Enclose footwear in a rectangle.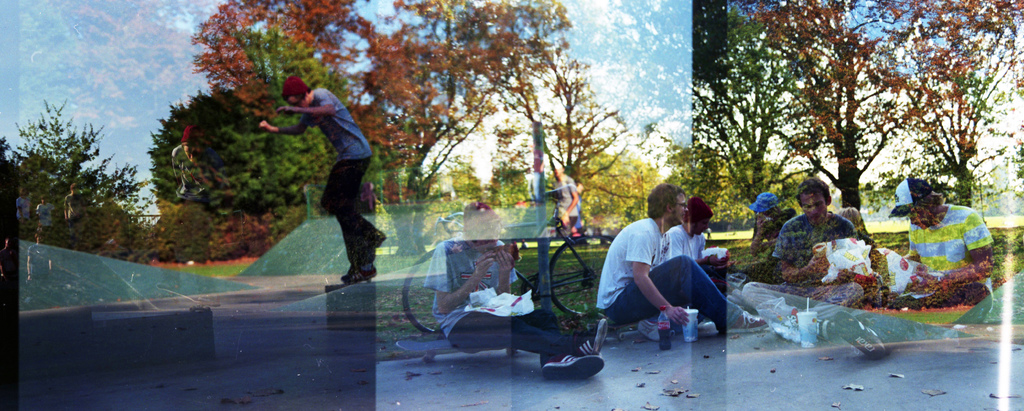
725 313 770 335.
